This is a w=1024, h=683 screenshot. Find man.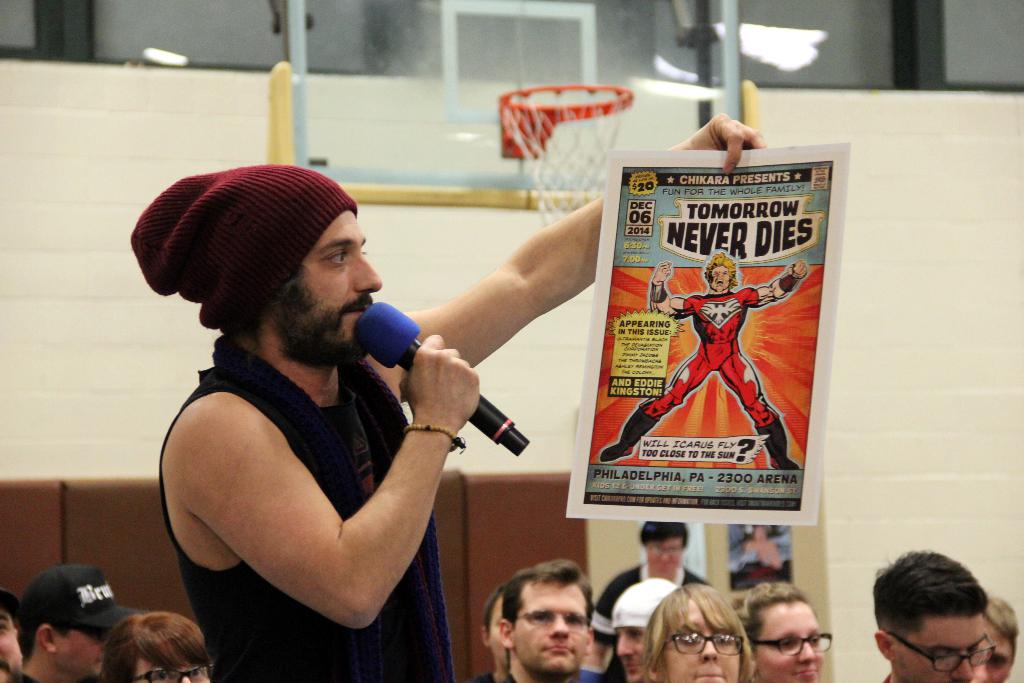
Bounding box: l=132, t=123, r=761, b=682.
